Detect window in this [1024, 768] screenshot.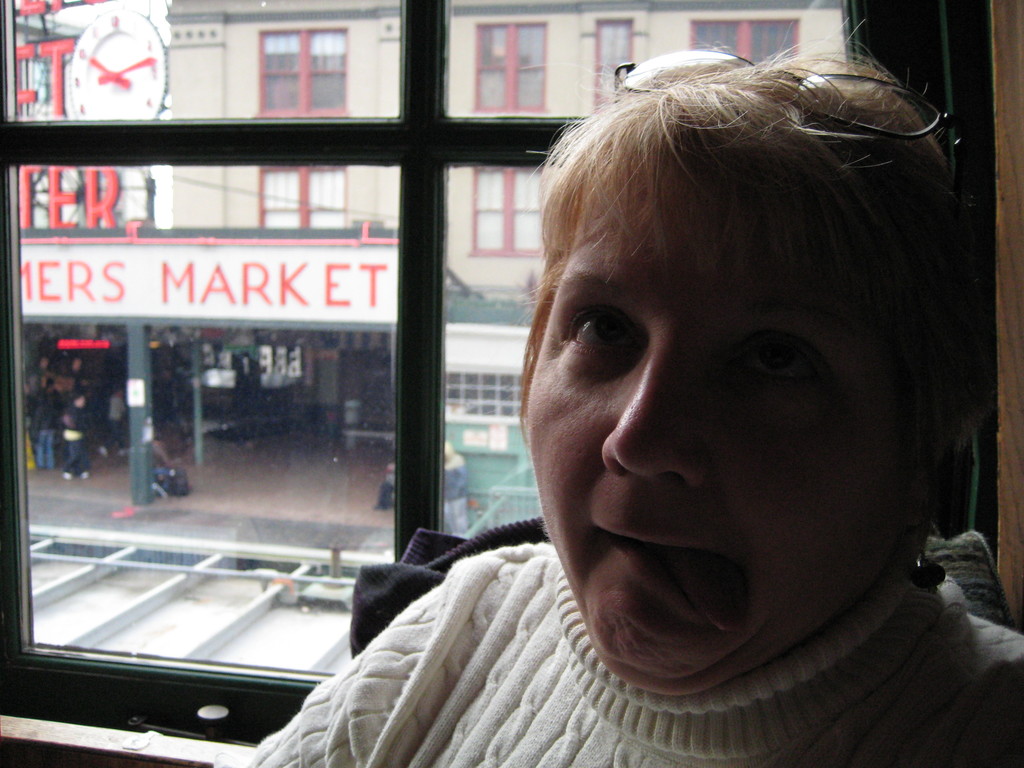
Detection: {"x1": 3, "y1": 0, "x2": 989, "y2": 767}.
